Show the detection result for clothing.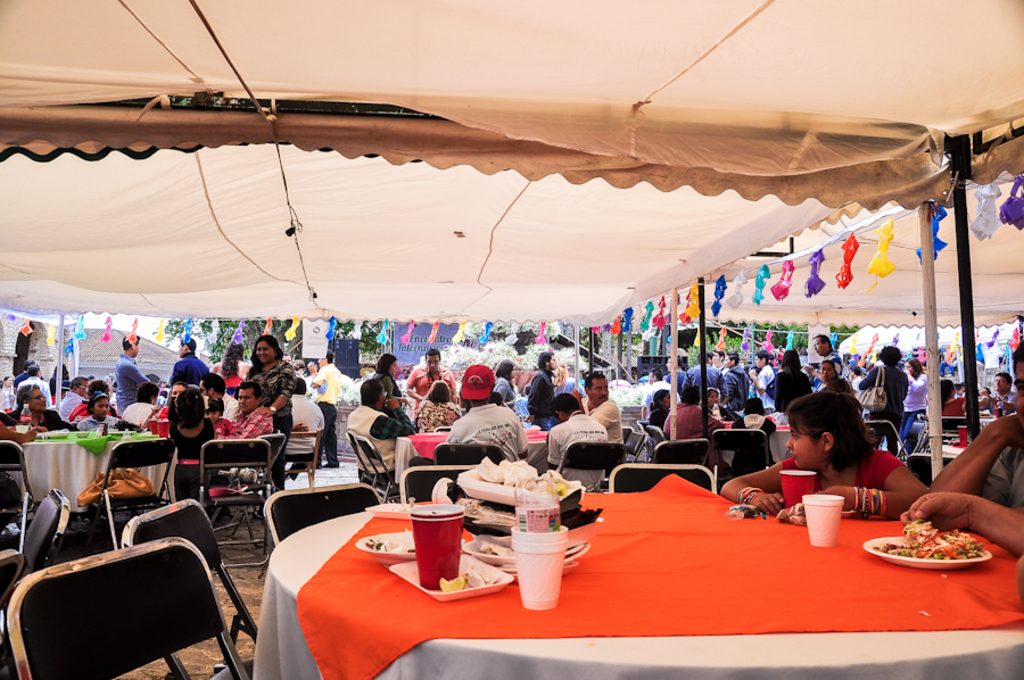
select_region(13, 376, 53, 405).
